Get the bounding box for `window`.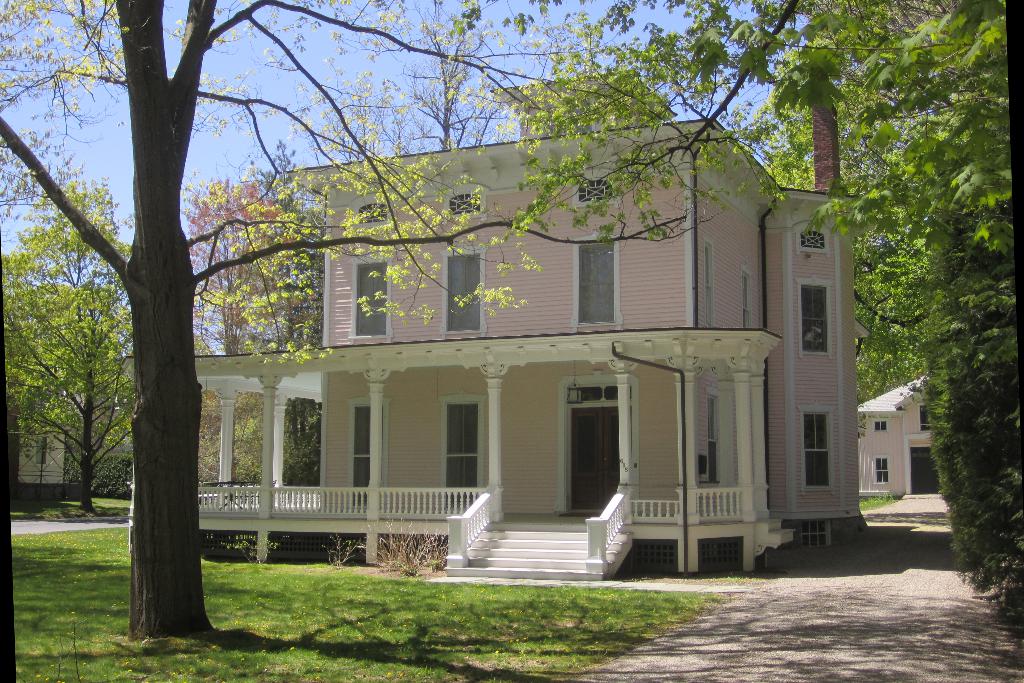
{"left": 578, "top": 244, "right": 614, "bottom": 323}.
